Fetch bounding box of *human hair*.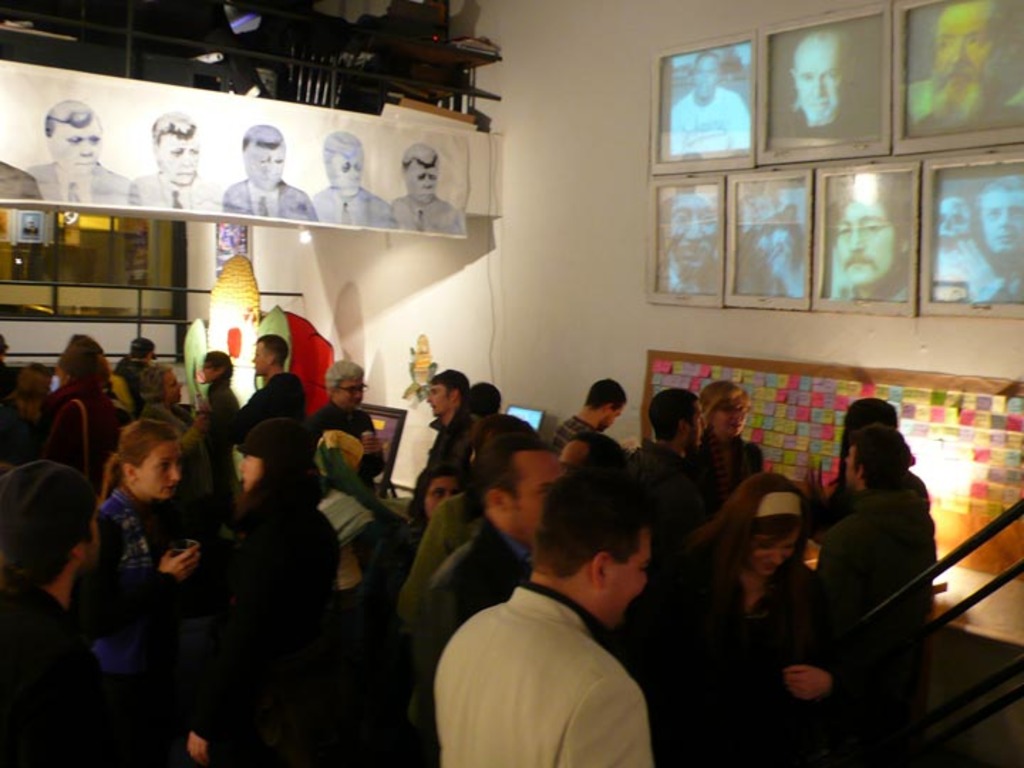
Bbox: <bbox>92, 410, 179, 506</bbox>.
